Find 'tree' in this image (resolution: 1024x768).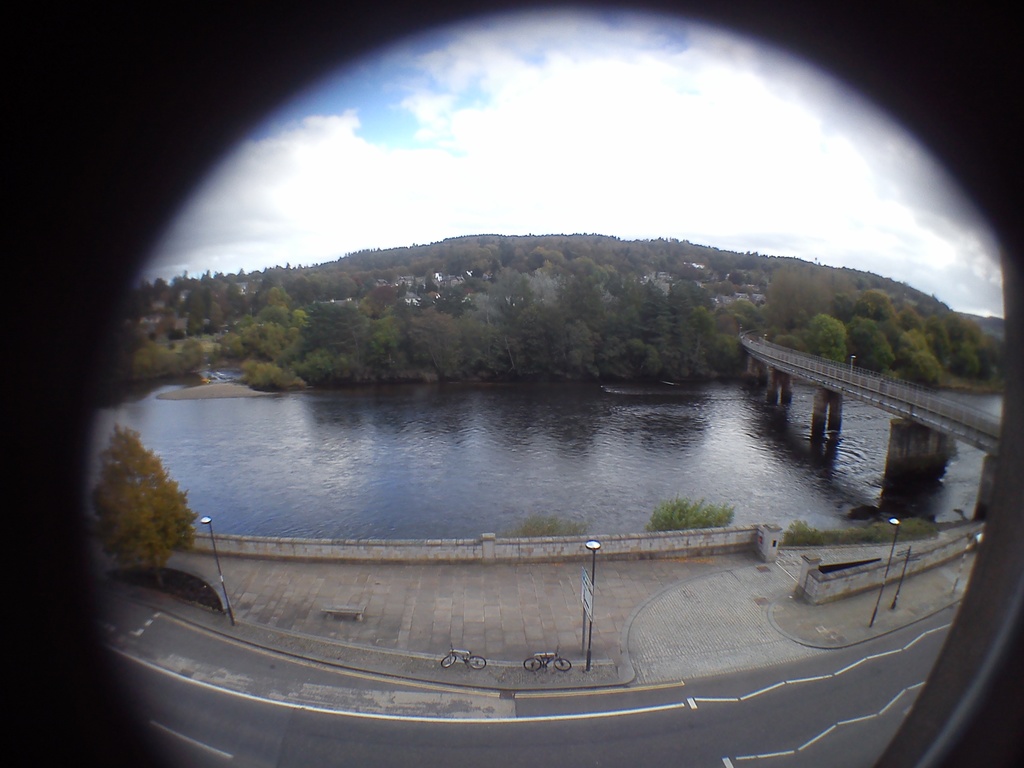
83, 420, 200, 614.
